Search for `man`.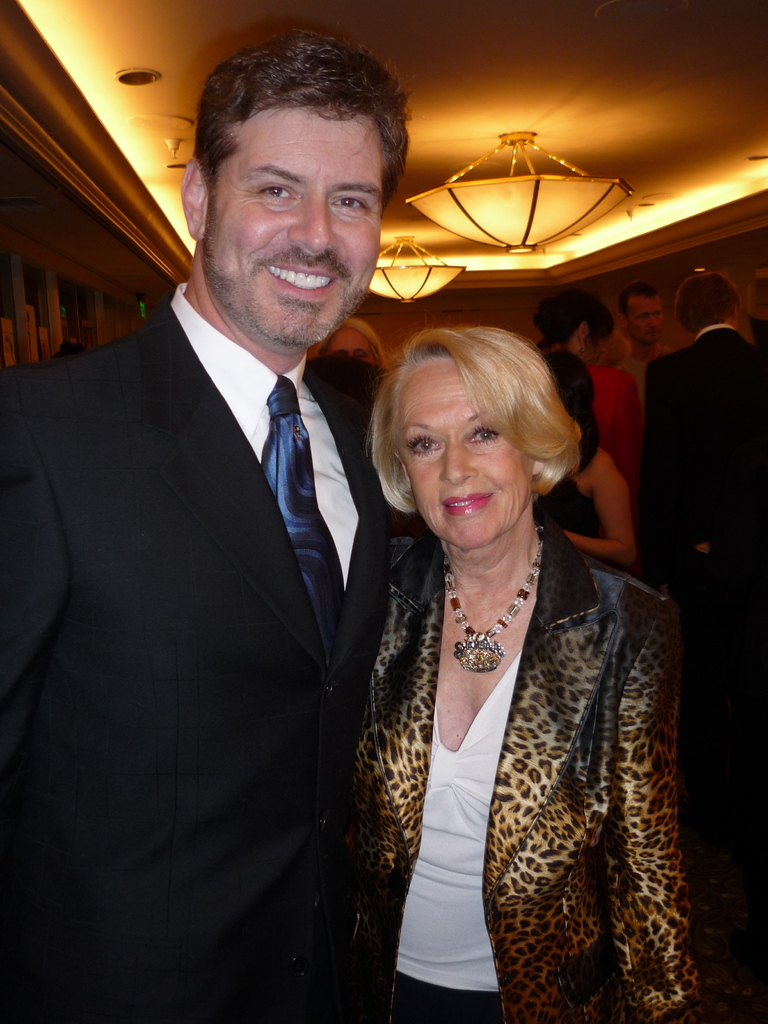
Found at bbox=[610, 282, 675, 392].
